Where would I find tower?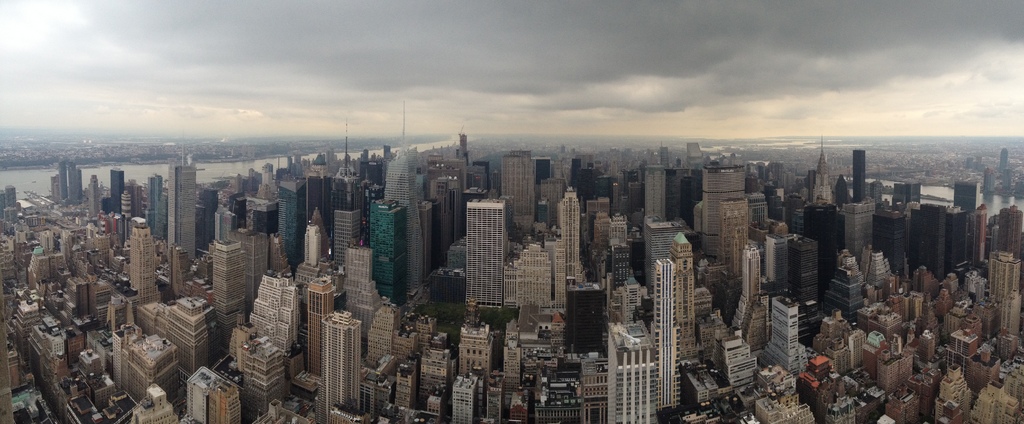
At [461,192,513,317].
